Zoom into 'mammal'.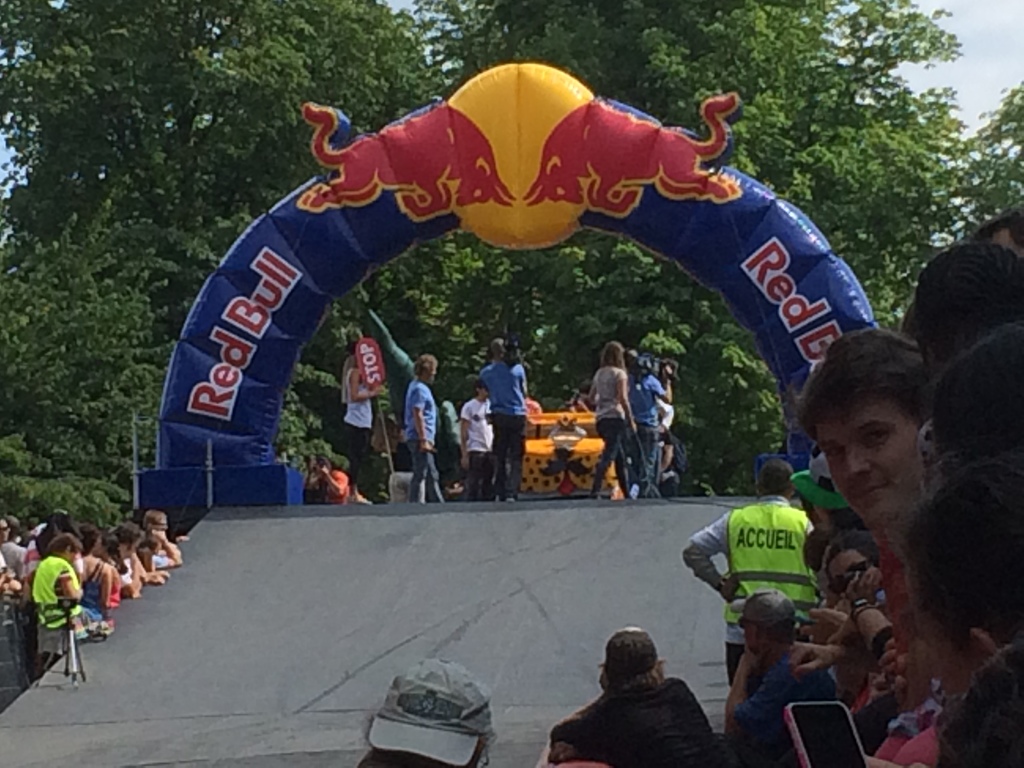
Zoom target: [357, 654, 496, 767].
